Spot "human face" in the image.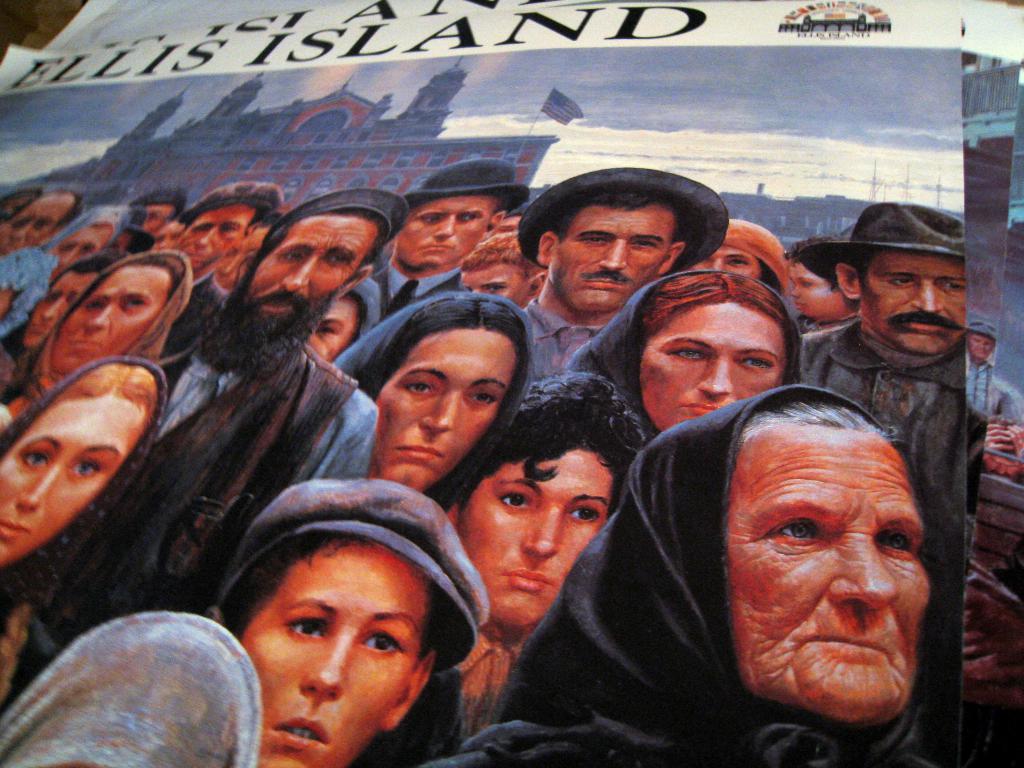
"human face" found at 973,333,993,358.
